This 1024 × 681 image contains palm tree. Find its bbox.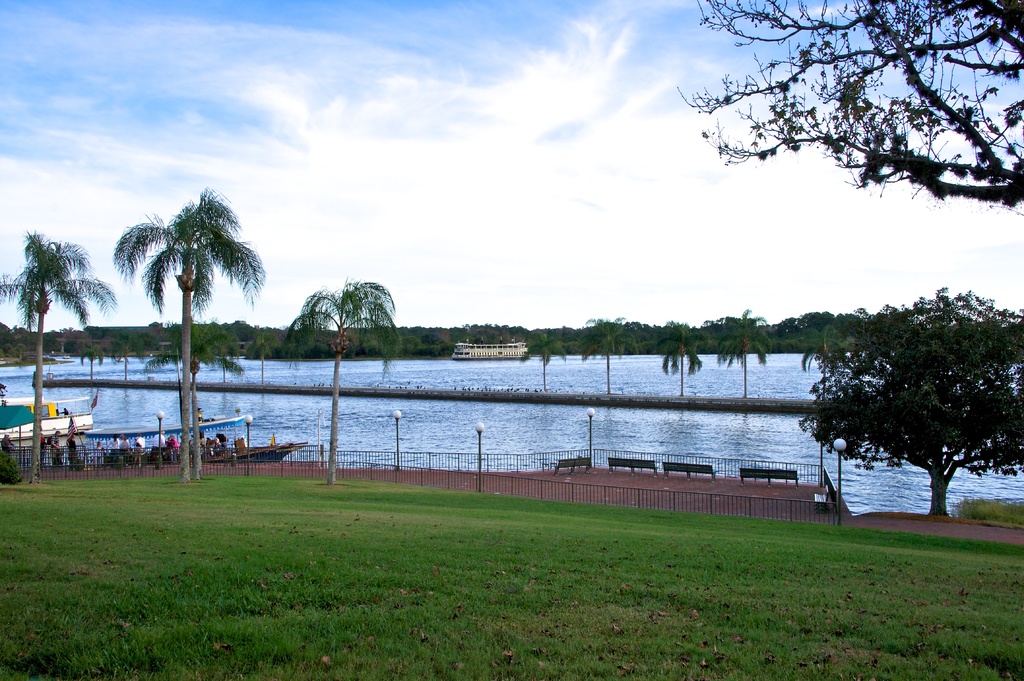
<box>652,319,709,398</box>.
